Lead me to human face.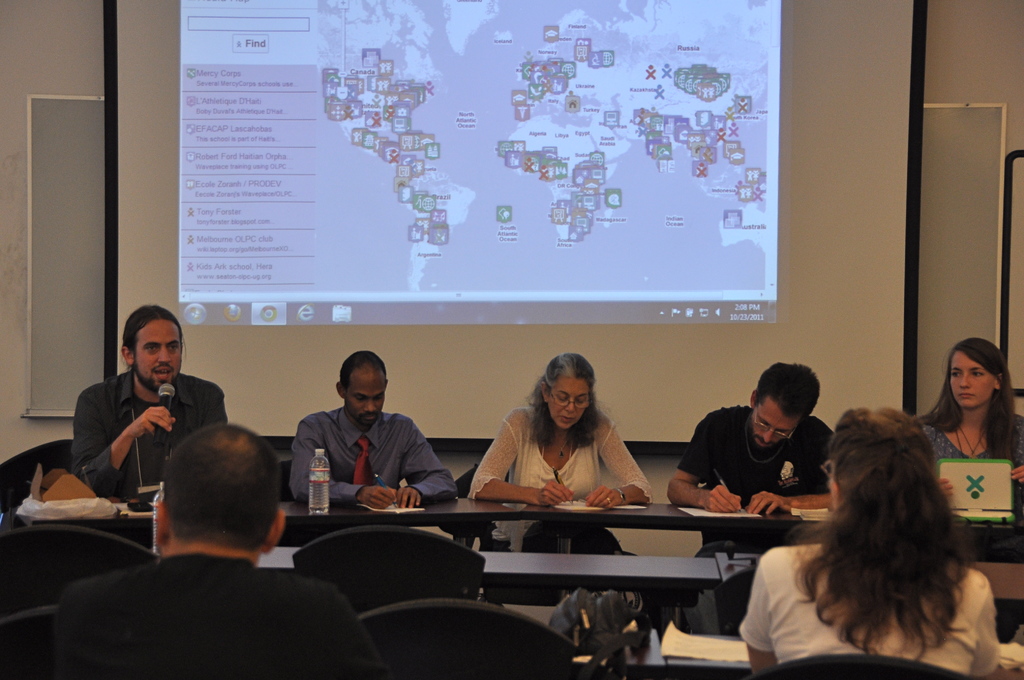
Lead to (left=351, top=366, right=385, bottom=426).
